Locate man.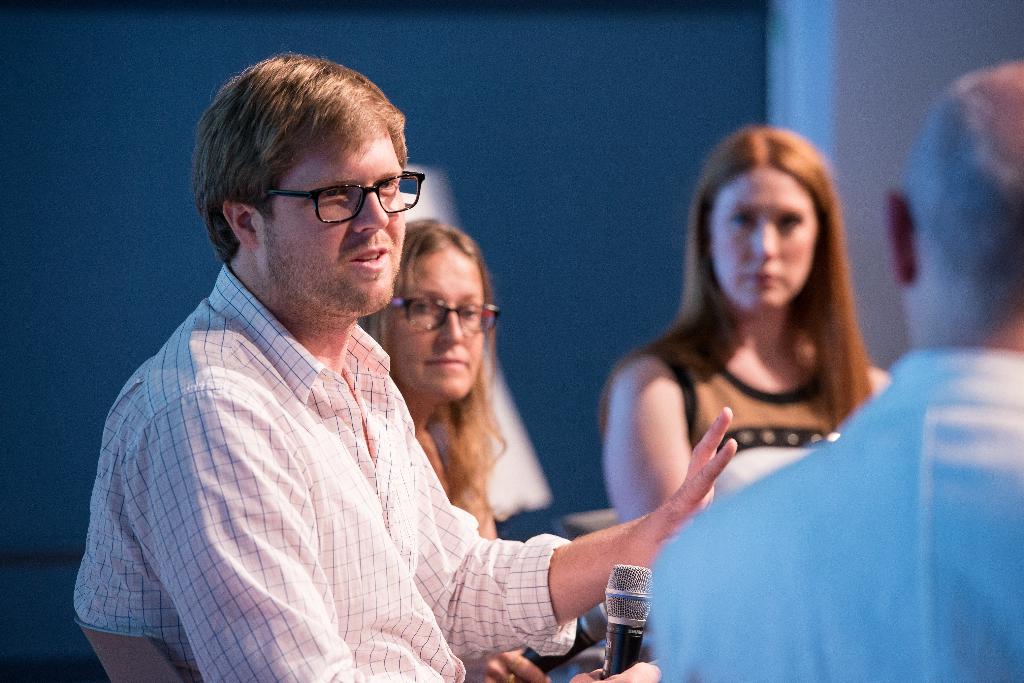
Bounding box: (633, 60, 1023, 682).
